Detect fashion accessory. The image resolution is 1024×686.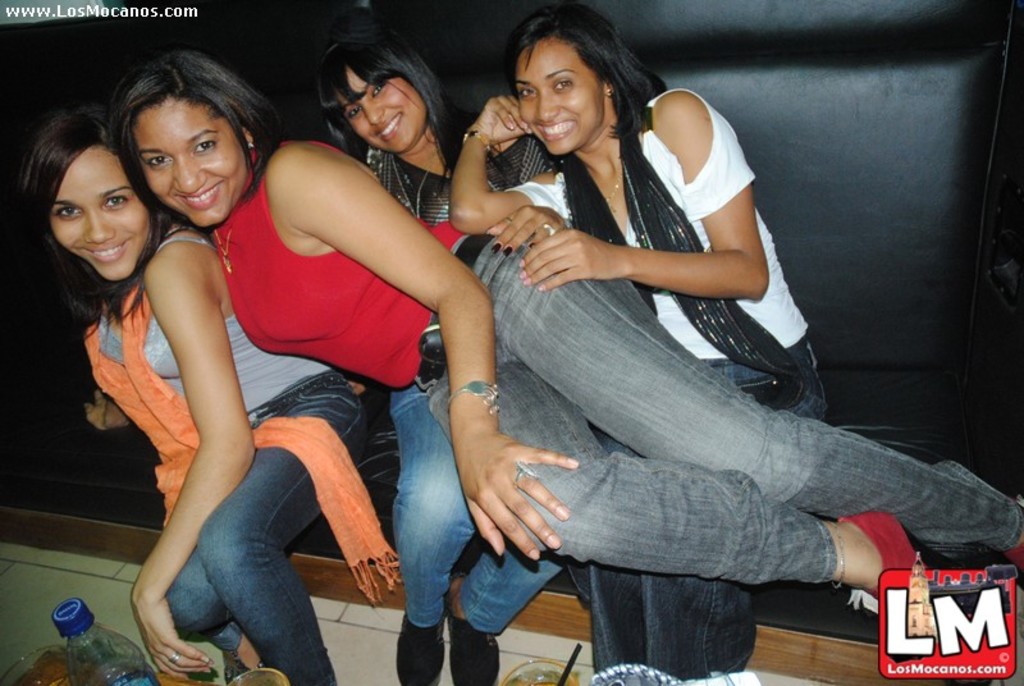
{"left": 835, "top": 506, "right": 918, "bottom": 594}.
